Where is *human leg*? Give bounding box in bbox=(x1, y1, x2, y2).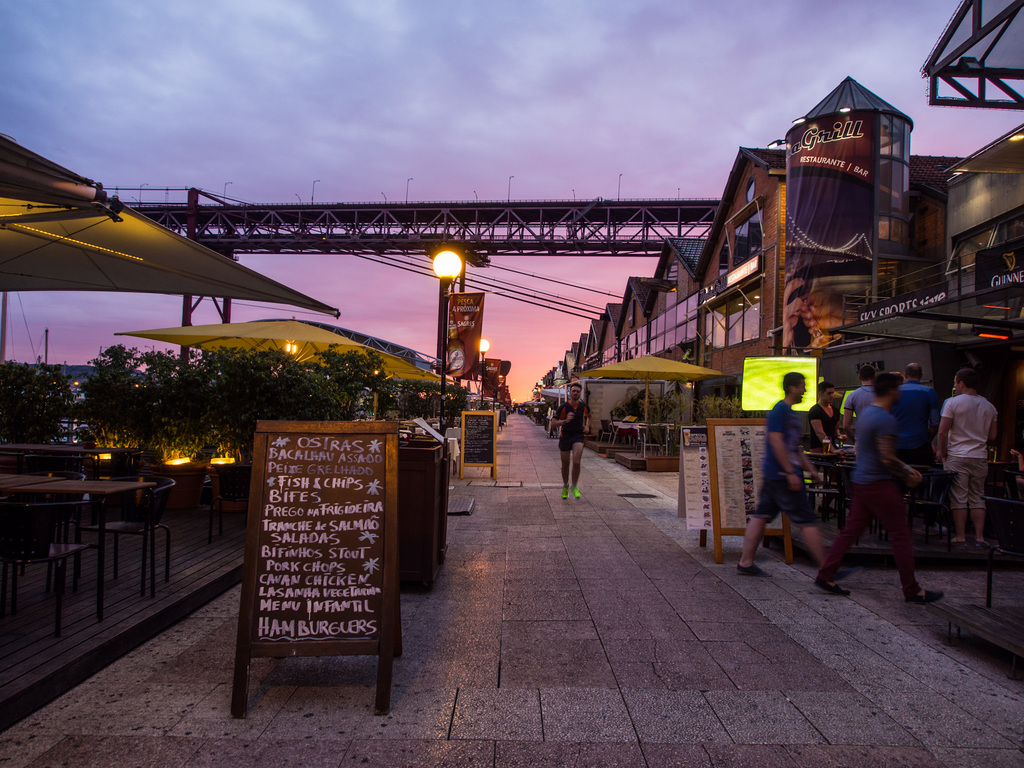
bbox=(741, 481, 764, 579).
